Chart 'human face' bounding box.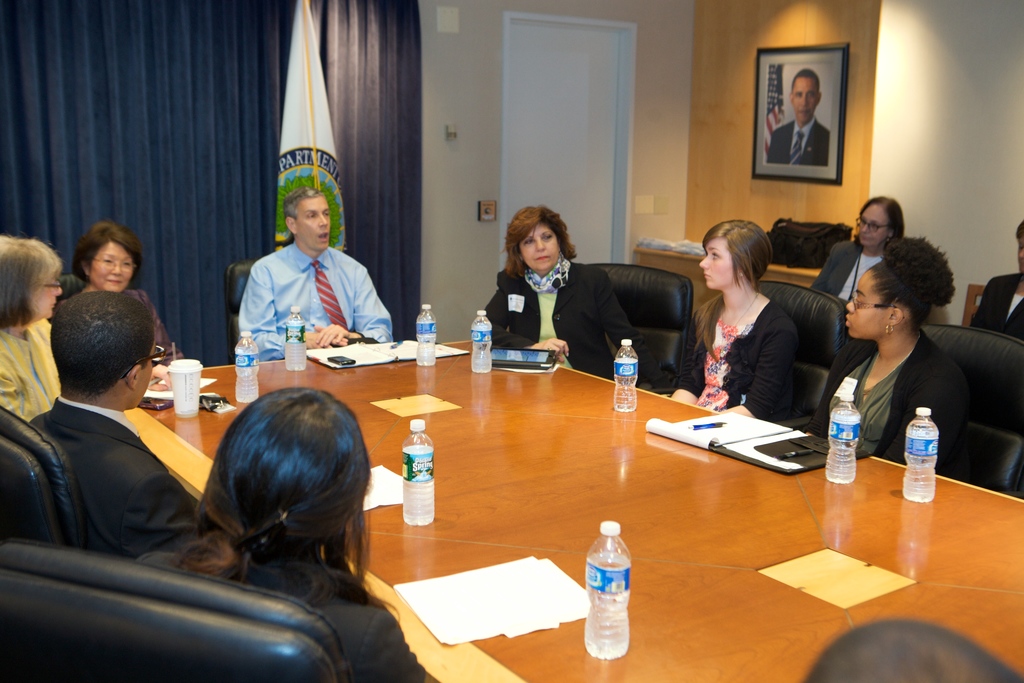
Charted: rect(790, 76, 819, 124).
